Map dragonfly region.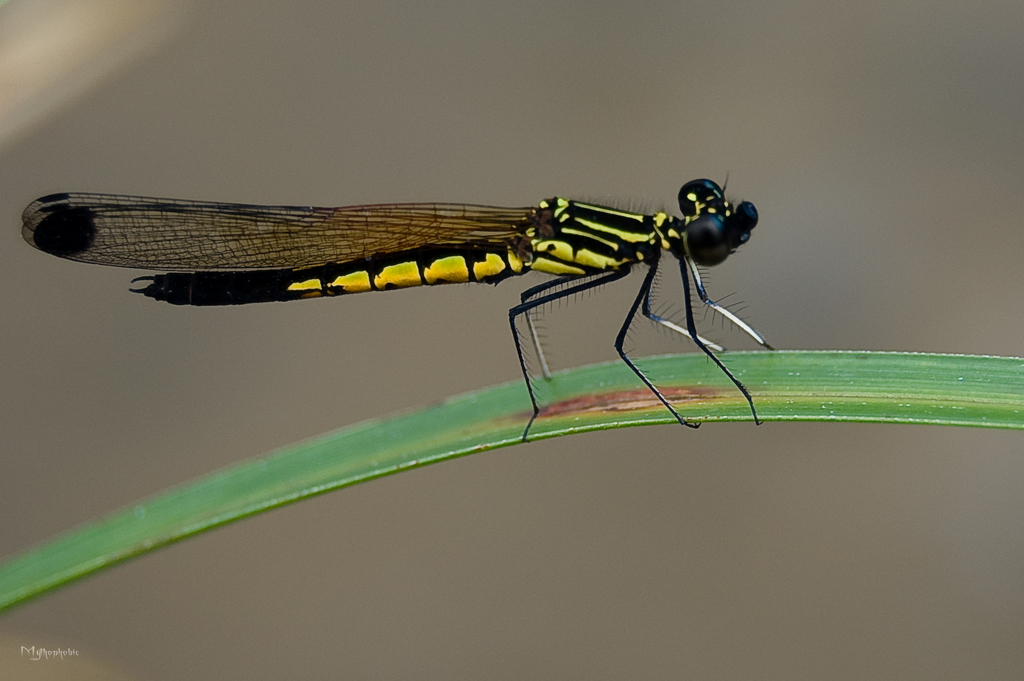
Mapped to [21, 177, 777, 440].
